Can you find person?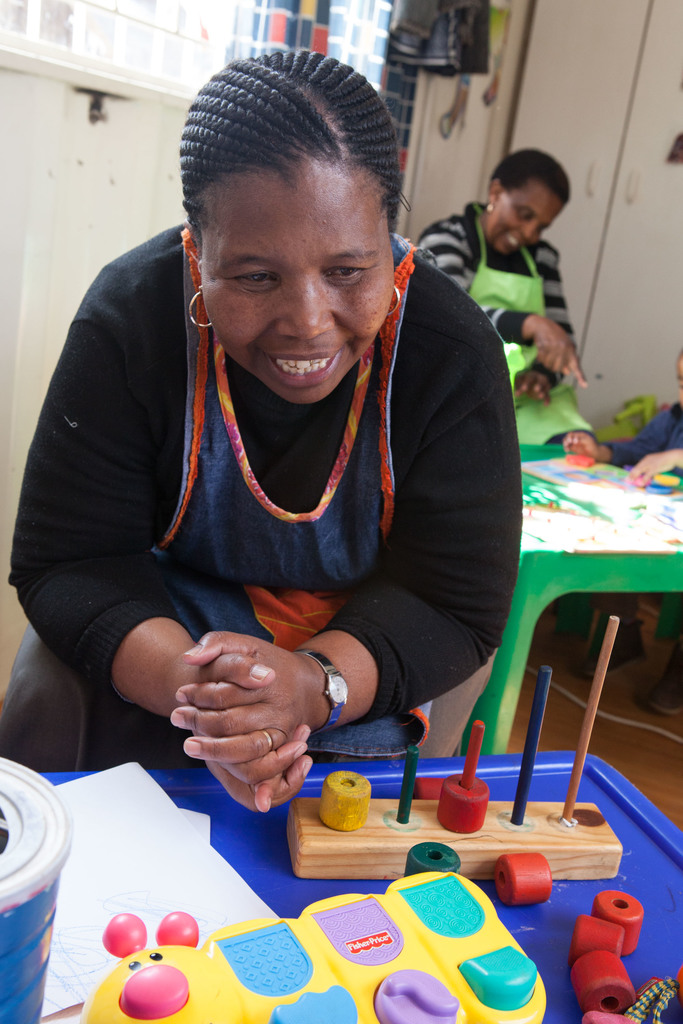
Yes, bounding box: 422, 145, 588, 458.
